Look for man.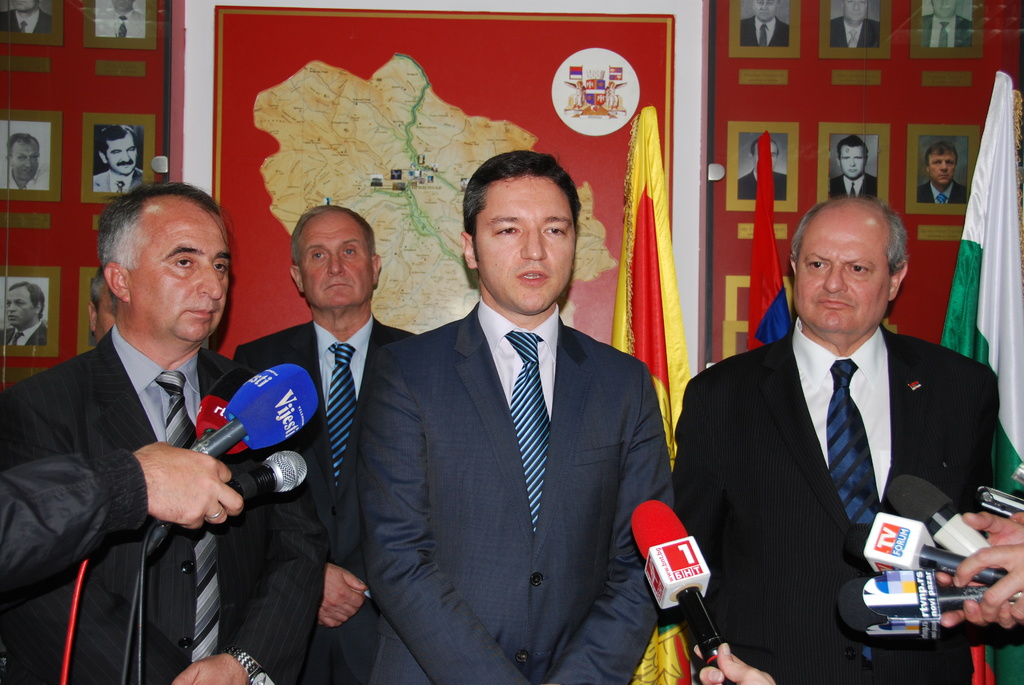
Found: x1=829 y1=0 x2=877 y2=50.
